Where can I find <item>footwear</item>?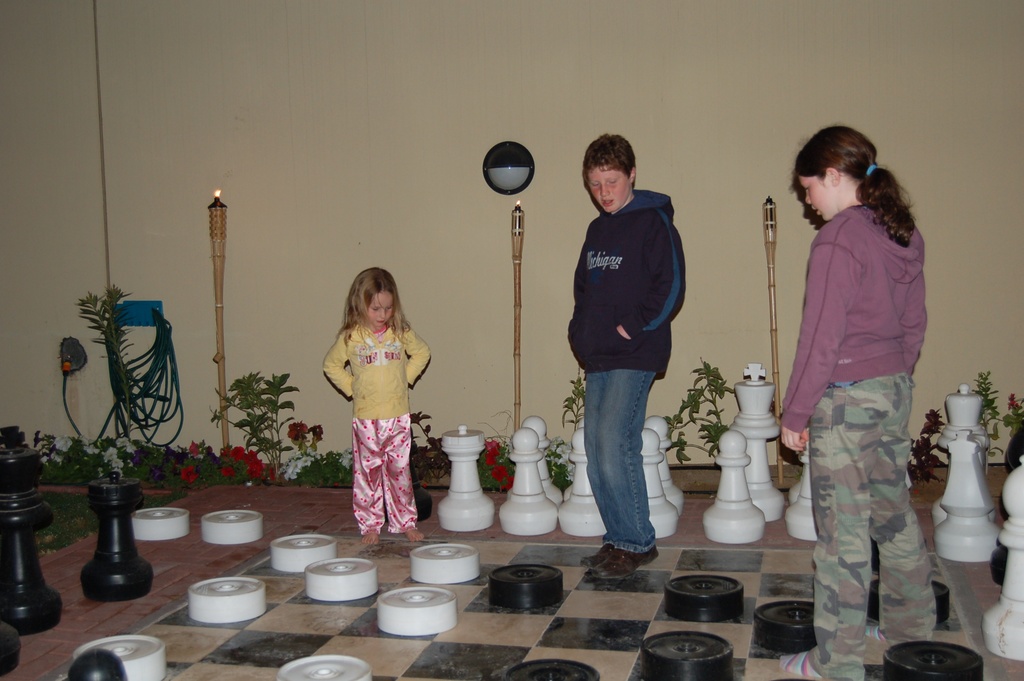
You can find it at bbox=(586, 542, 659, 583).
